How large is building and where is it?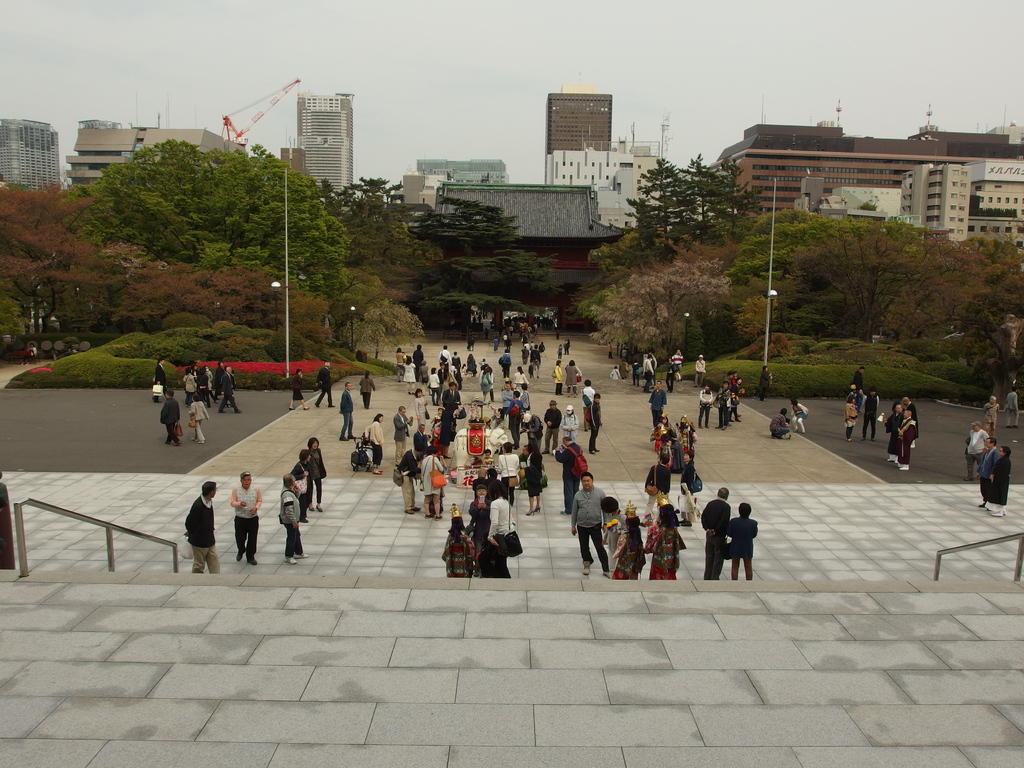
Bounding box: left=67, top=118, right=250, bottom=199.
